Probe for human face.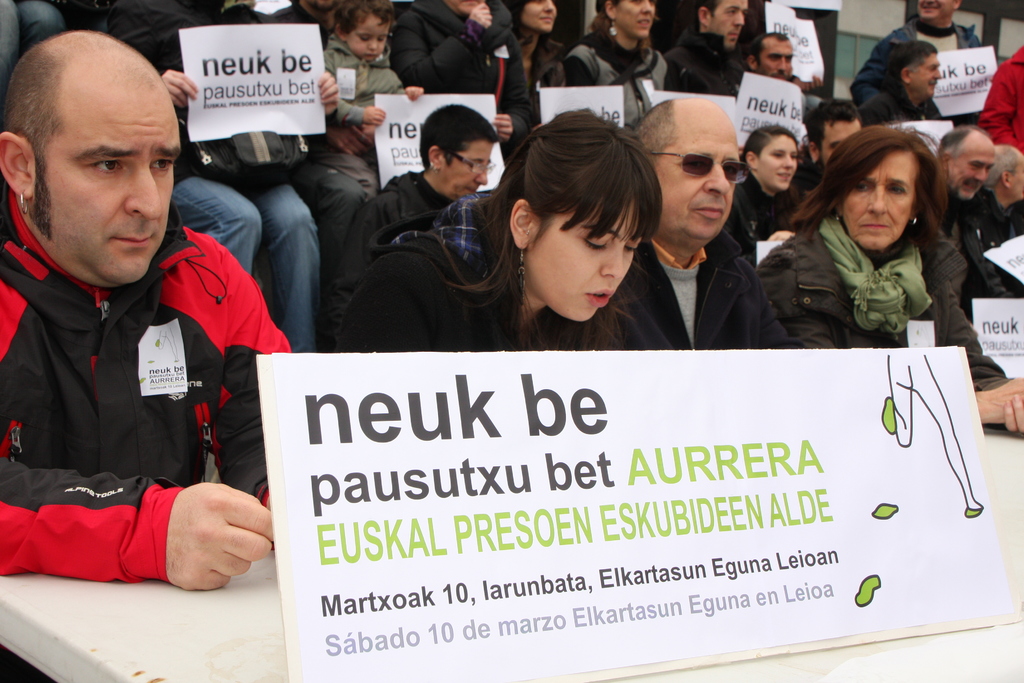
Probe result: {"left": 849, "top": 165, "right": 898, "bottom": 252}.
